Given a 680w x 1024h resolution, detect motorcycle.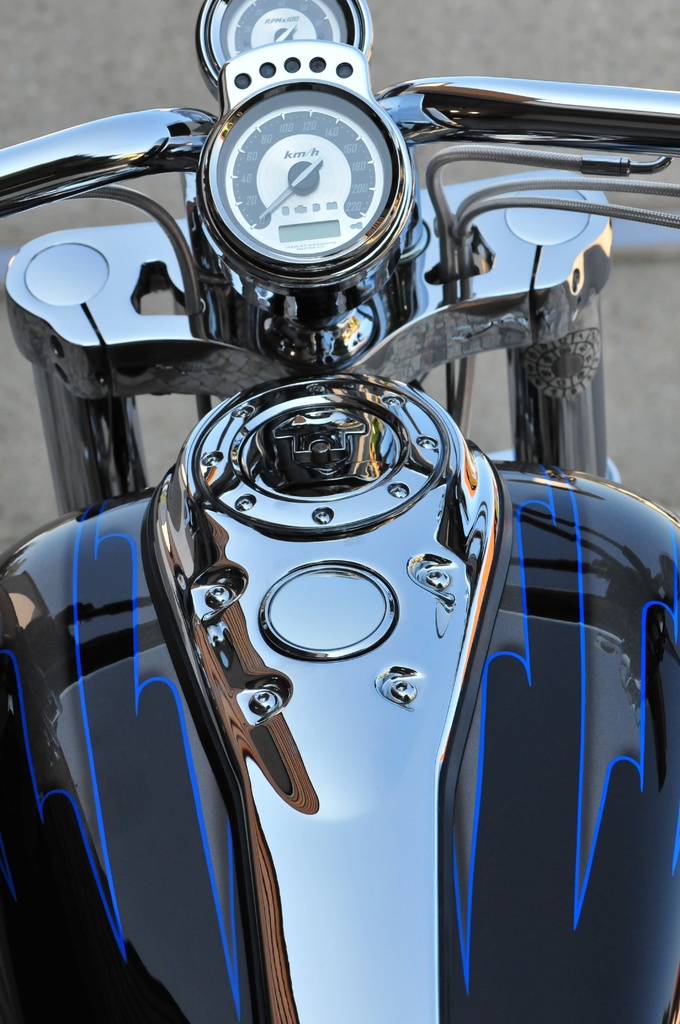
box(0, 40, 674, 1023).
